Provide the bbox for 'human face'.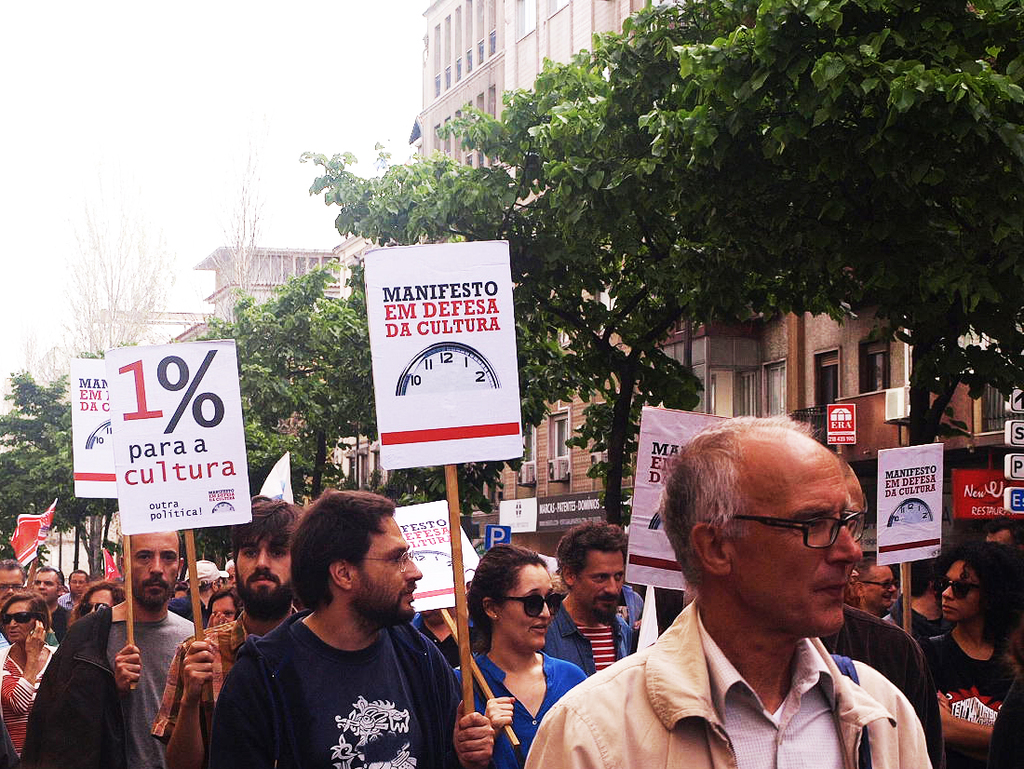
(x1=128, y1=533, x2=171, y2=604).
